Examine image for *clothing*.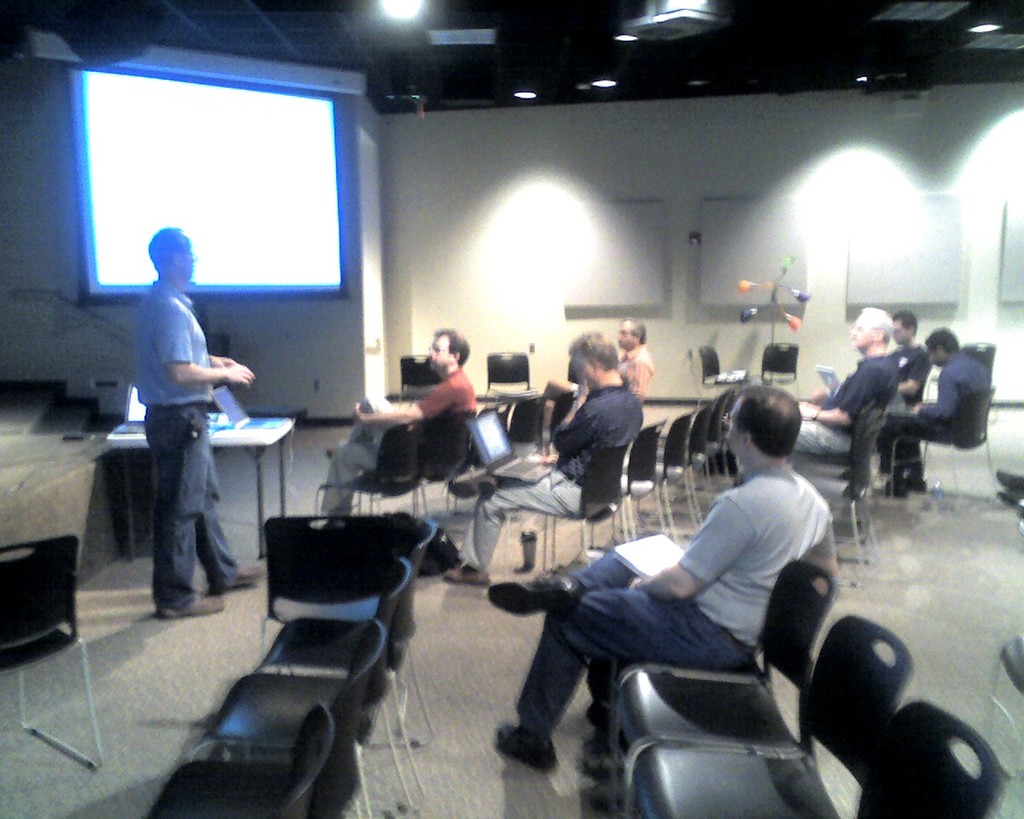
Examination result: 617,338,654,401.
